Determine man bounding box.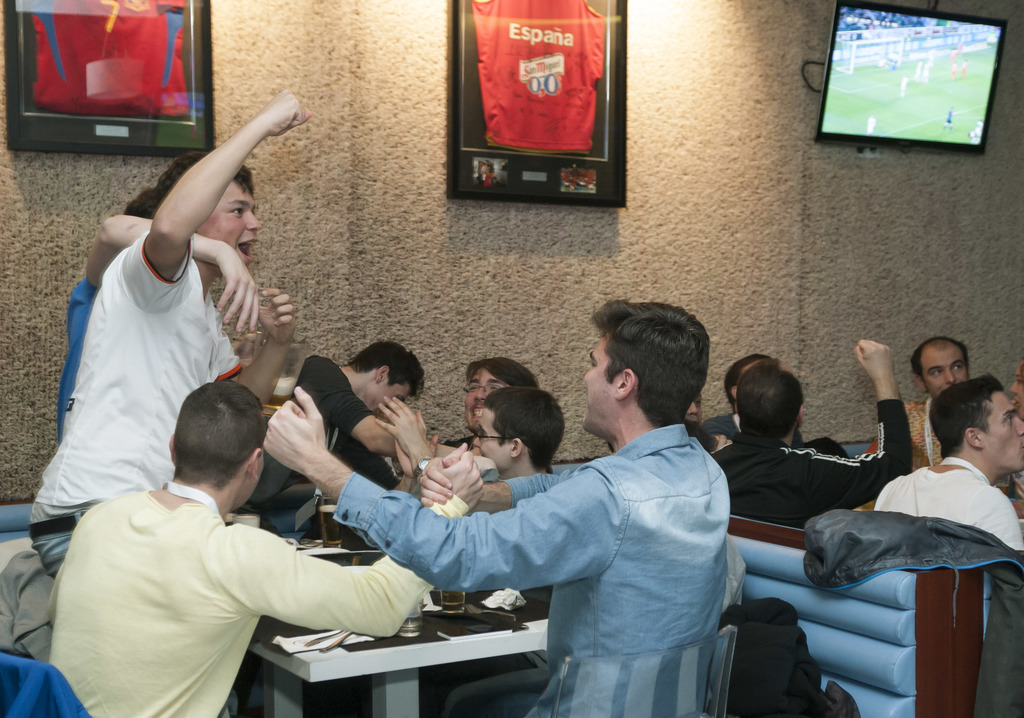
Determined: {"x1": 701, "y1": 349, "x2": 846, "y2": 452}.
